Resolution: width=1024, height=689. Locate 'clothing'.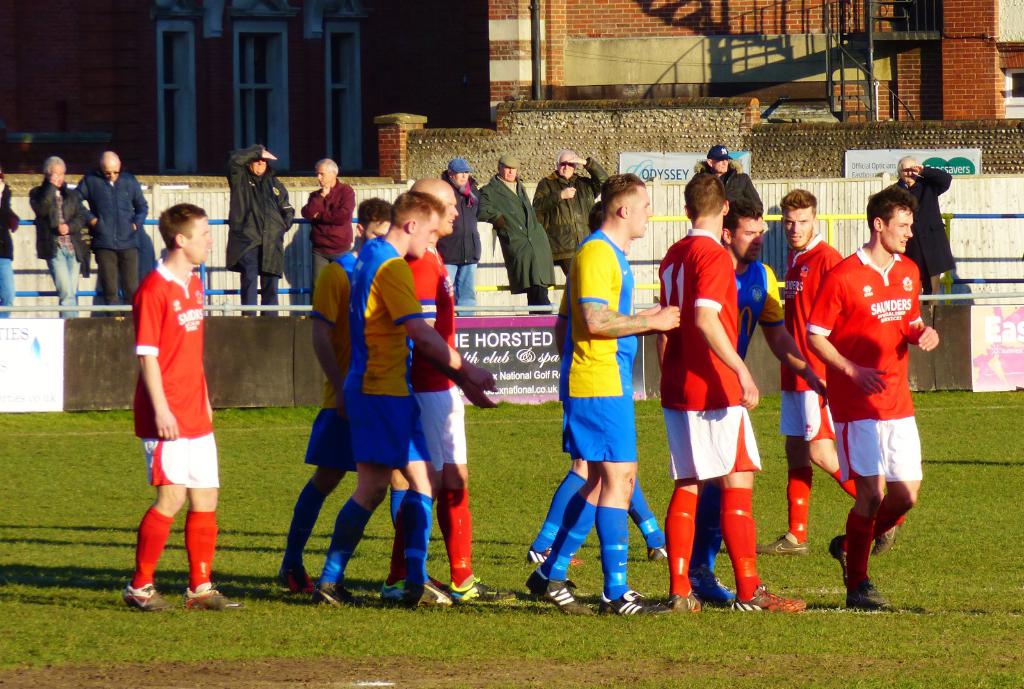
658,230,762,482.
